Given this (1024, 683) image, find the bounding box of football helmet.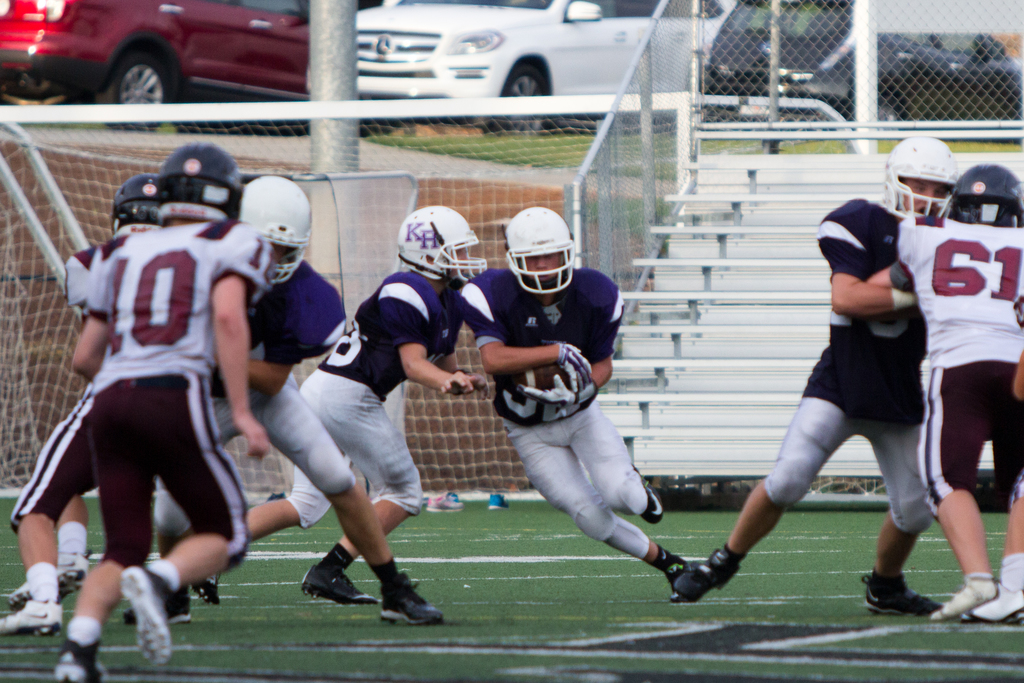
l=158, t=138, r=245, b=234.
